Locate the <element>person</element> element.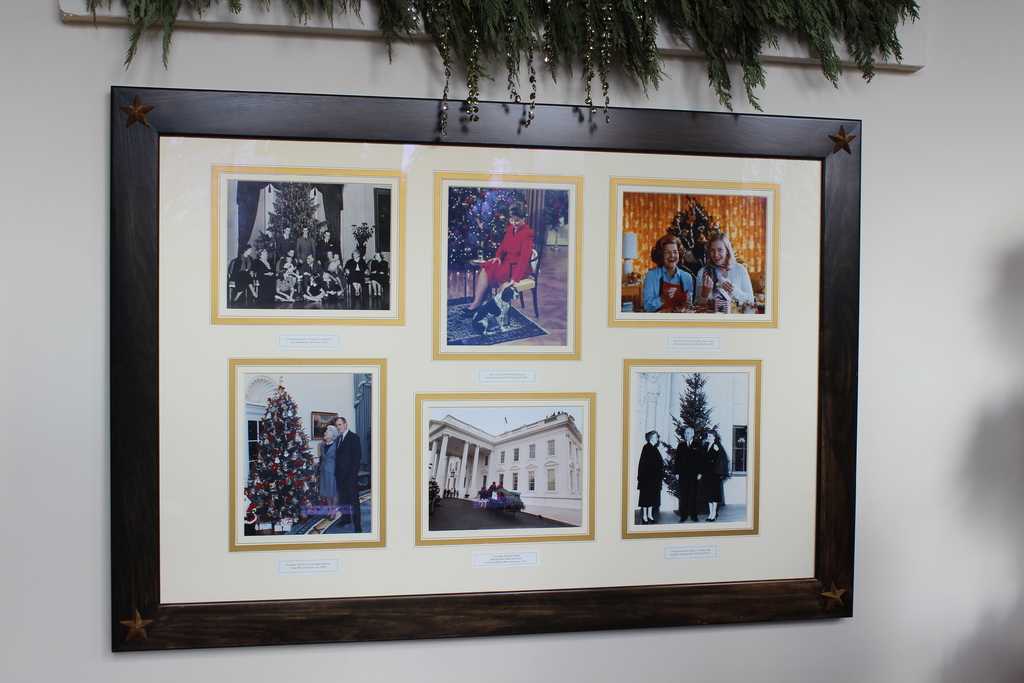
Element bbox: <box>314,424,341,520</box>.
